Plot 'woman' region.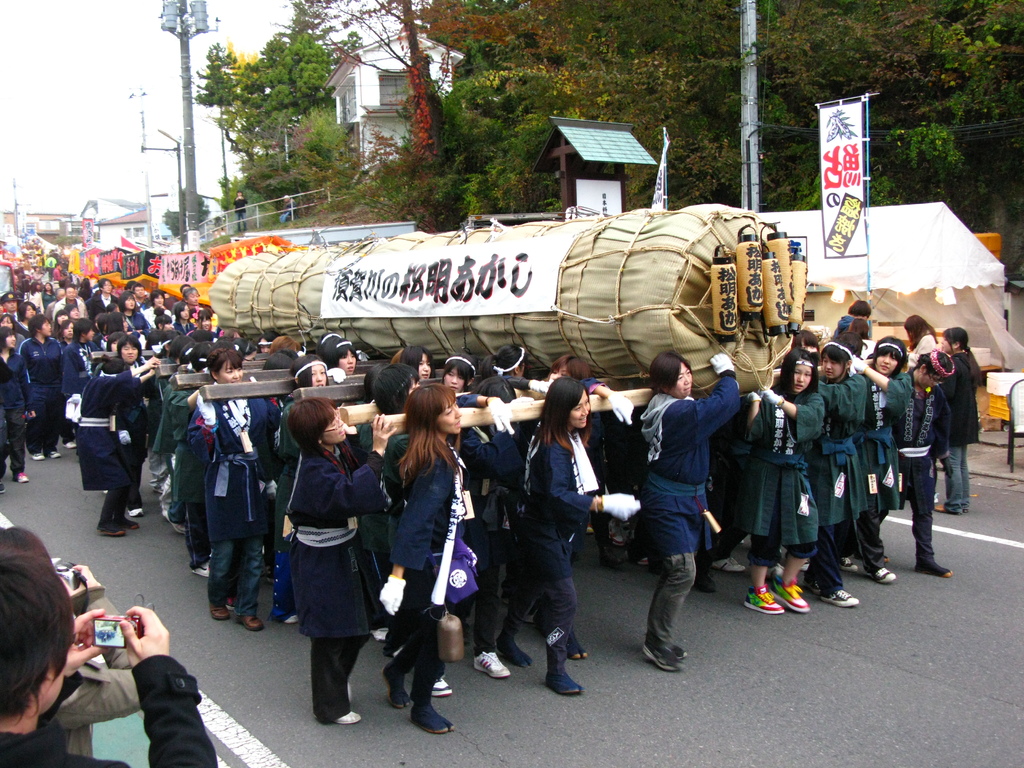
Plotted at (left=195, top=348, right=282, bottom=639).
